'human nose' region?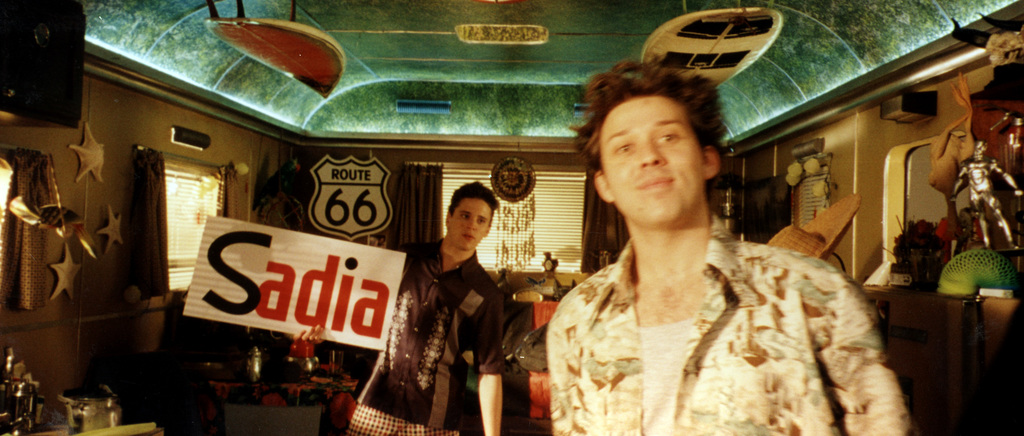
x1=638 y1=139 x2=665 y2=169
